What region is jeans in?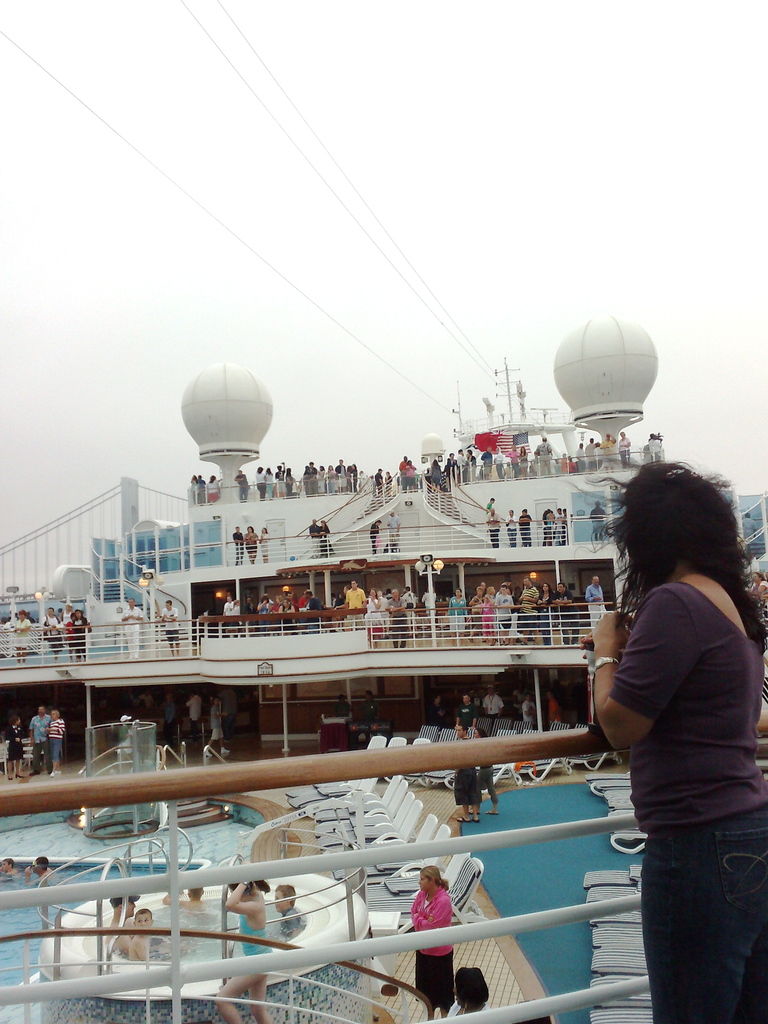
l=234, t=545, r=245, b=569.
